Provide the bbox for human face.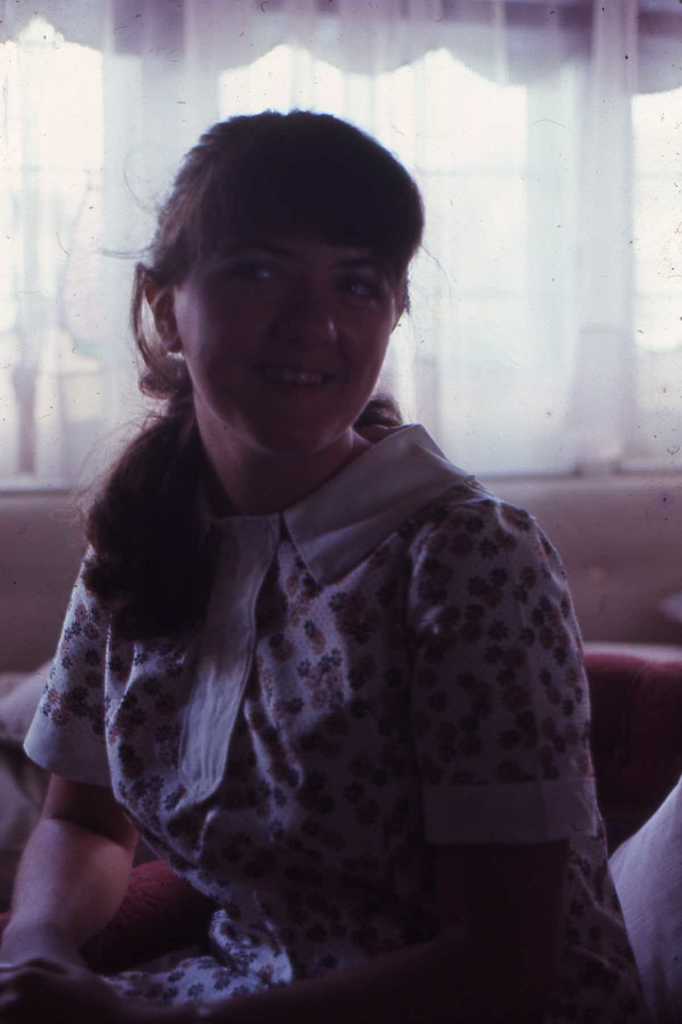
BBox(176, 204, 388, 466).
